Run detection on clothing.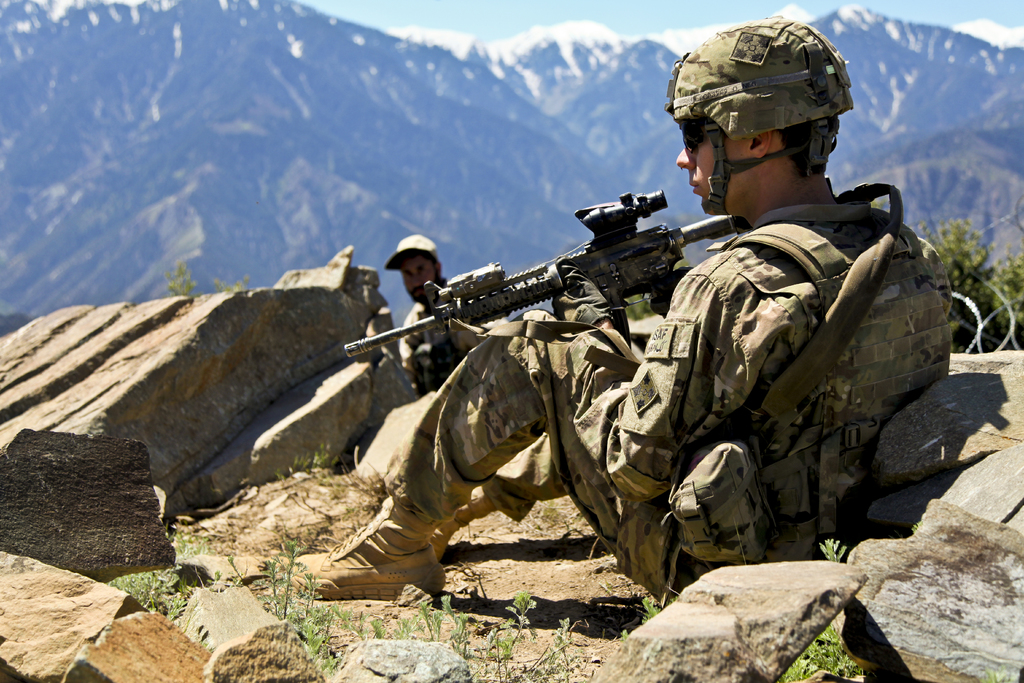
Result: 396 299 507 398.
